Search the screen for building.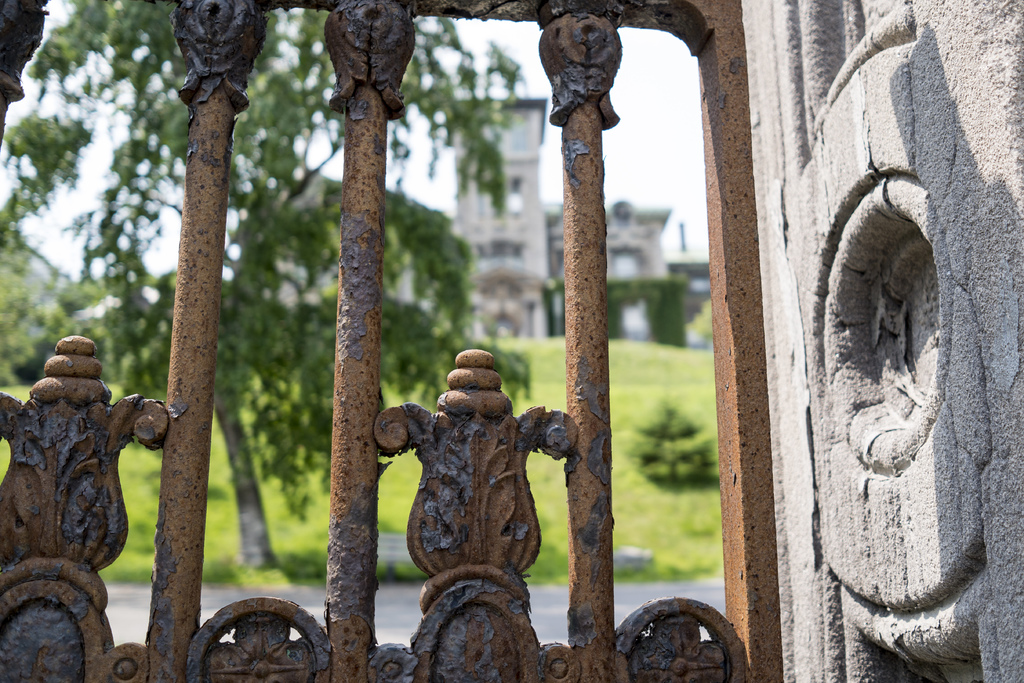
Found at x1=446 y1=94 x2=687 y2=340.
